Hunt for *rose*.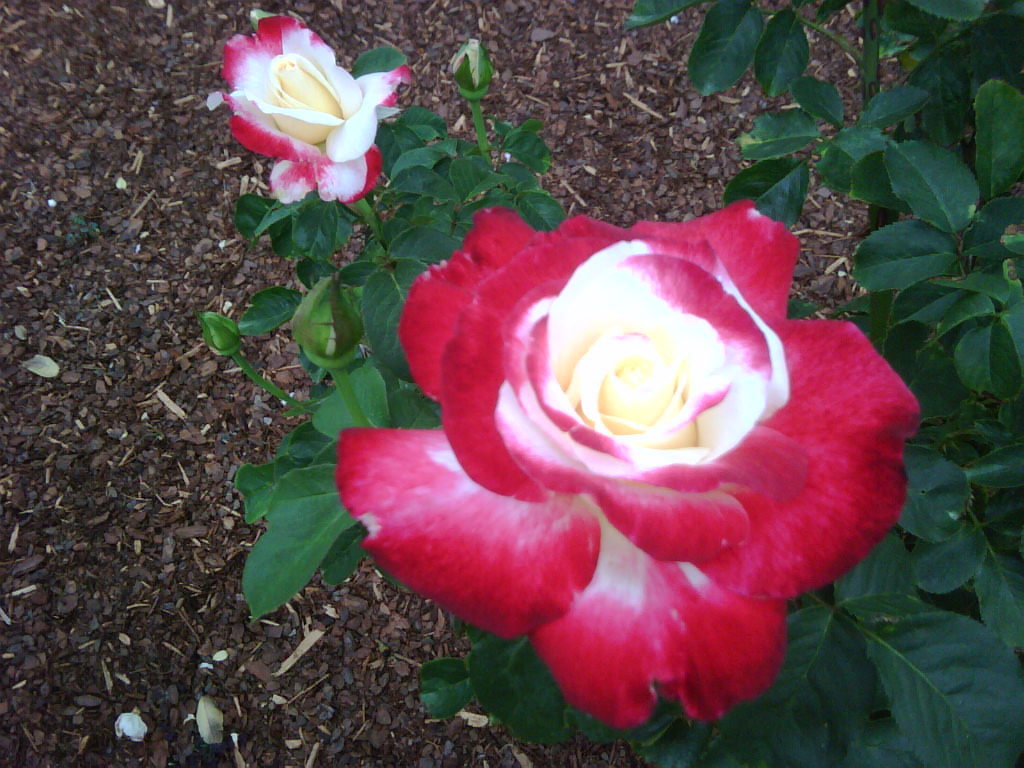
Hunted down at bbox=(206, 16, 412, 206).
